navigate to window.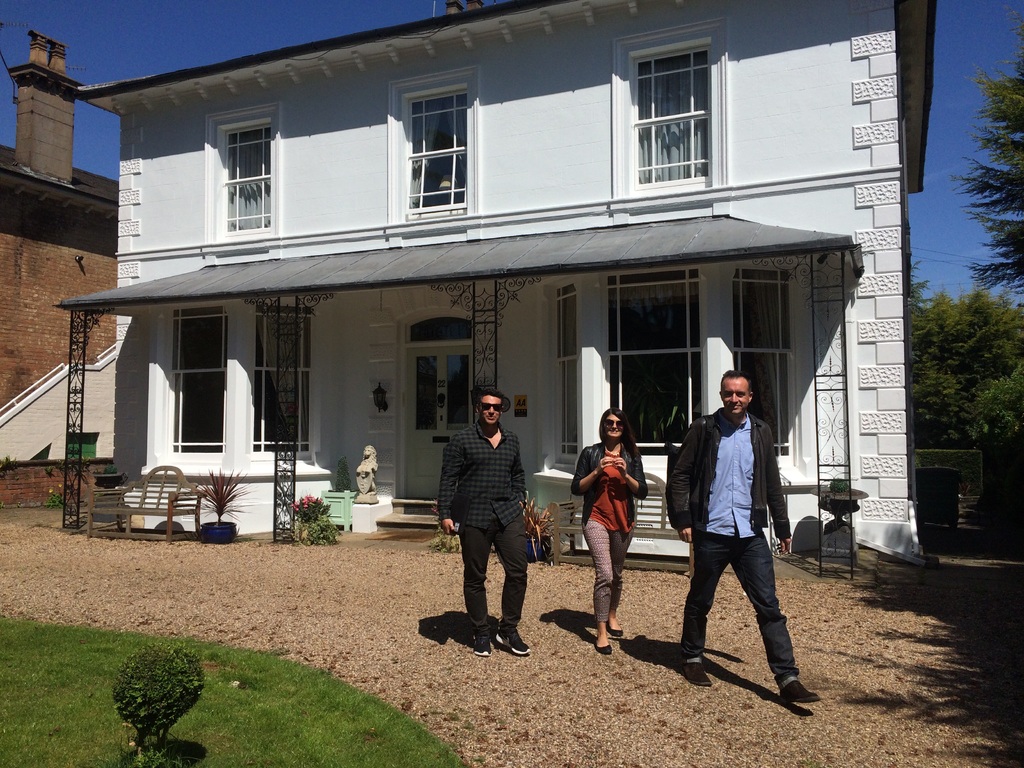
Navigation target: select_region(628, 20, 740, 191).
